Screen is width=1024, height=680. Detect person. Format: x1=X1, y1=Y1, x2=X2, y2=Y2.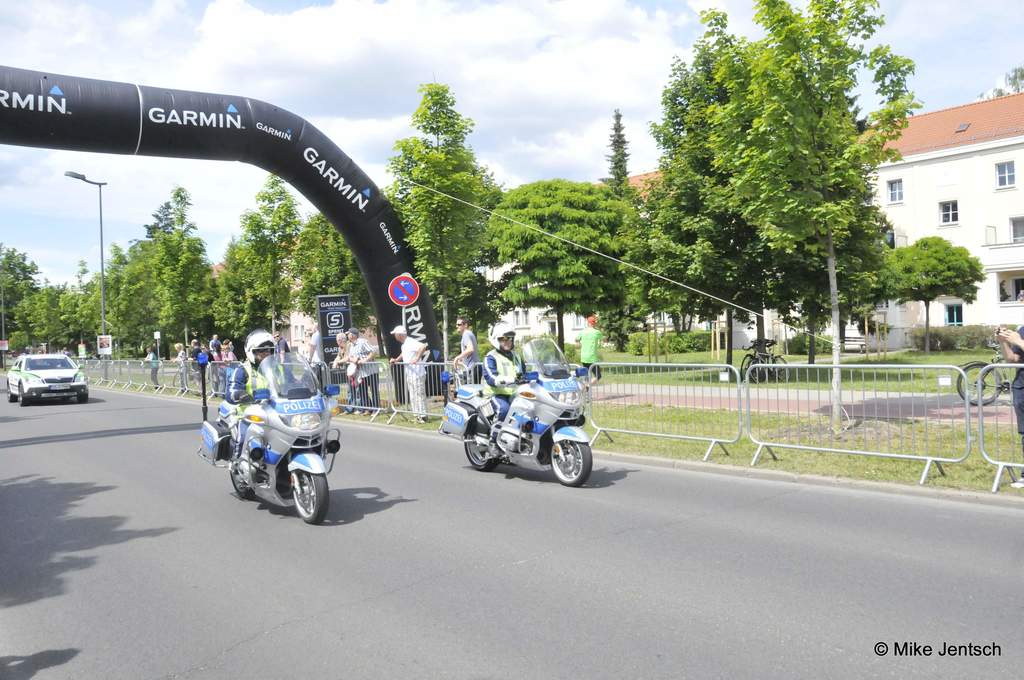
x1=333, y1=332, x2=364, y2=414.
